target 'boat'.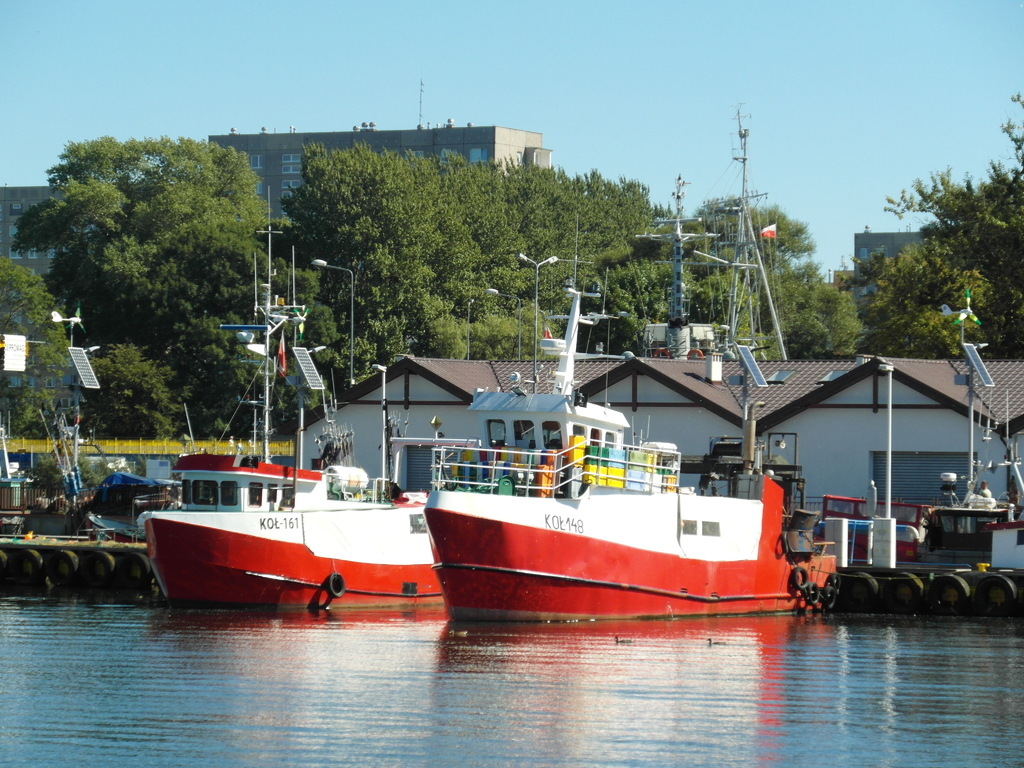
Target region: (x1=138, y1=284, x2=697, y2=605).
